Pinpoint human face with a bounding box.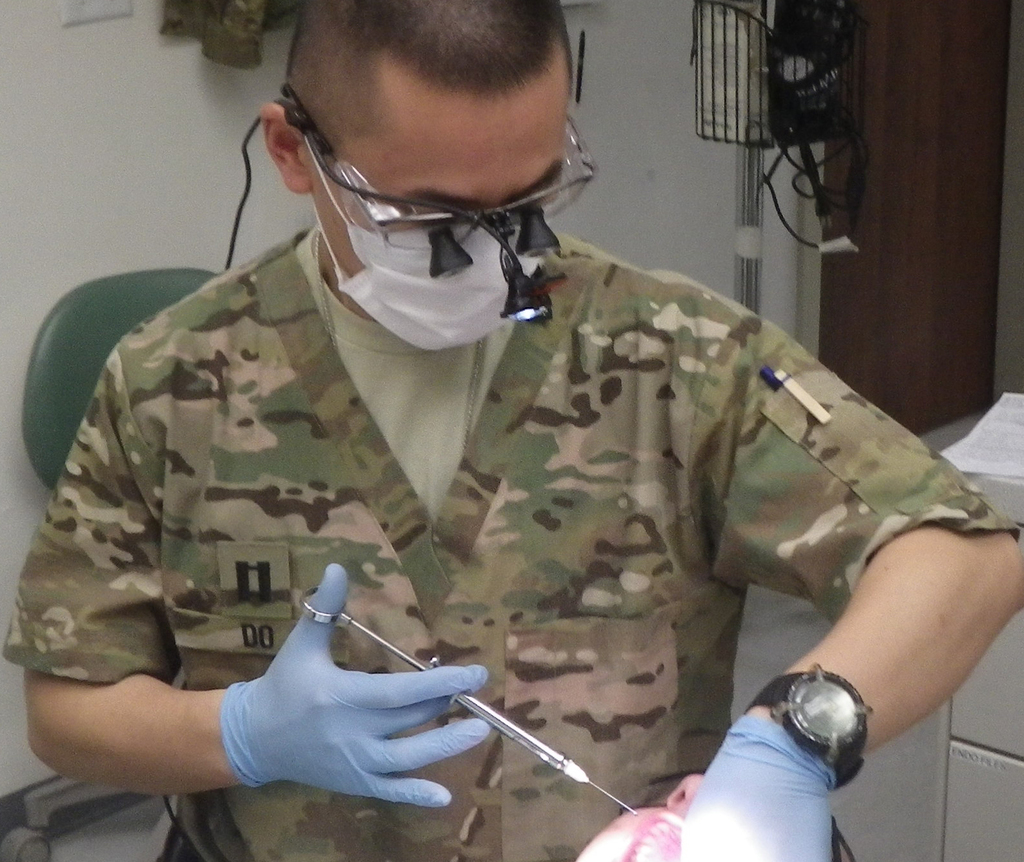
Rect(309, 75, 560, 327).
